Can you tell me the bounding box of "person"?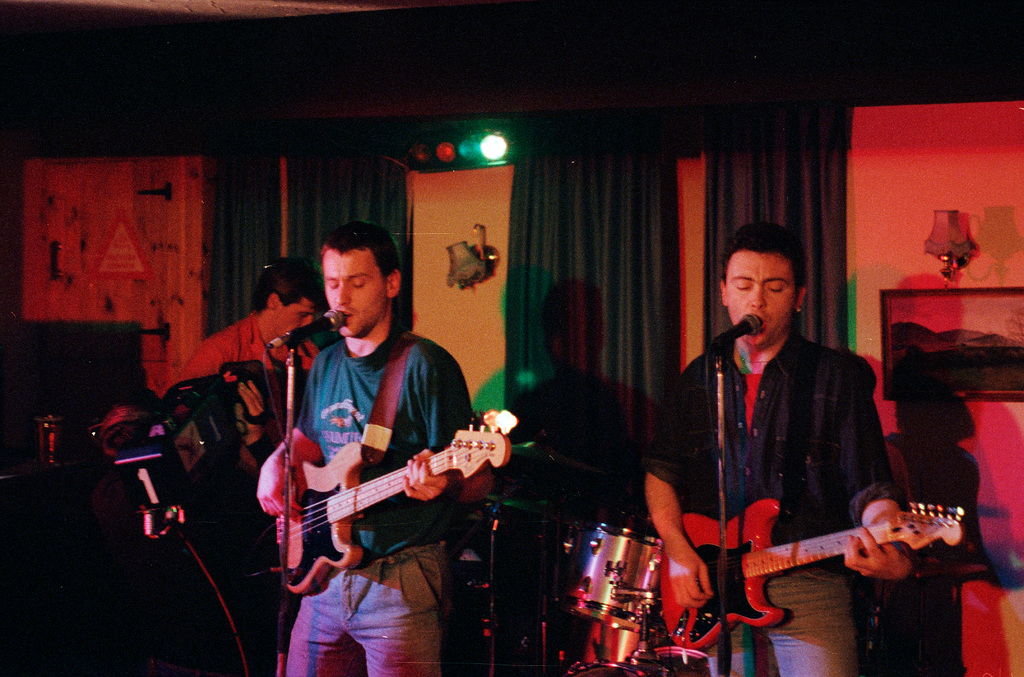
633, 221, 917, 676.
